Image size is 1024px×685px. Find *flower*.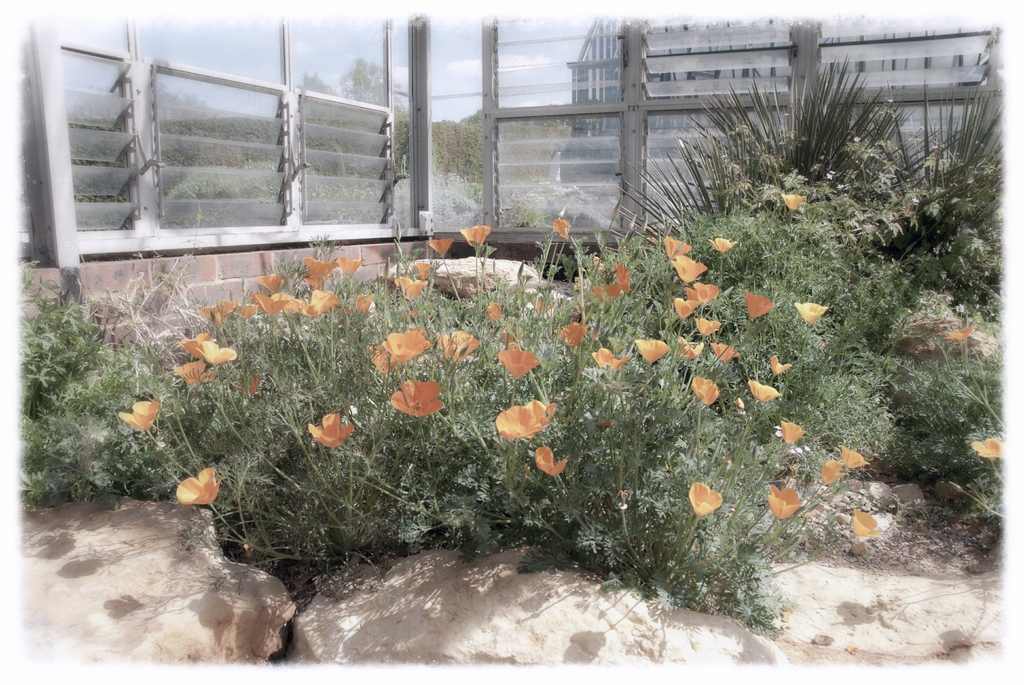
{"left": 765, "top": 482, "right": 797, "bottom": 523}.
